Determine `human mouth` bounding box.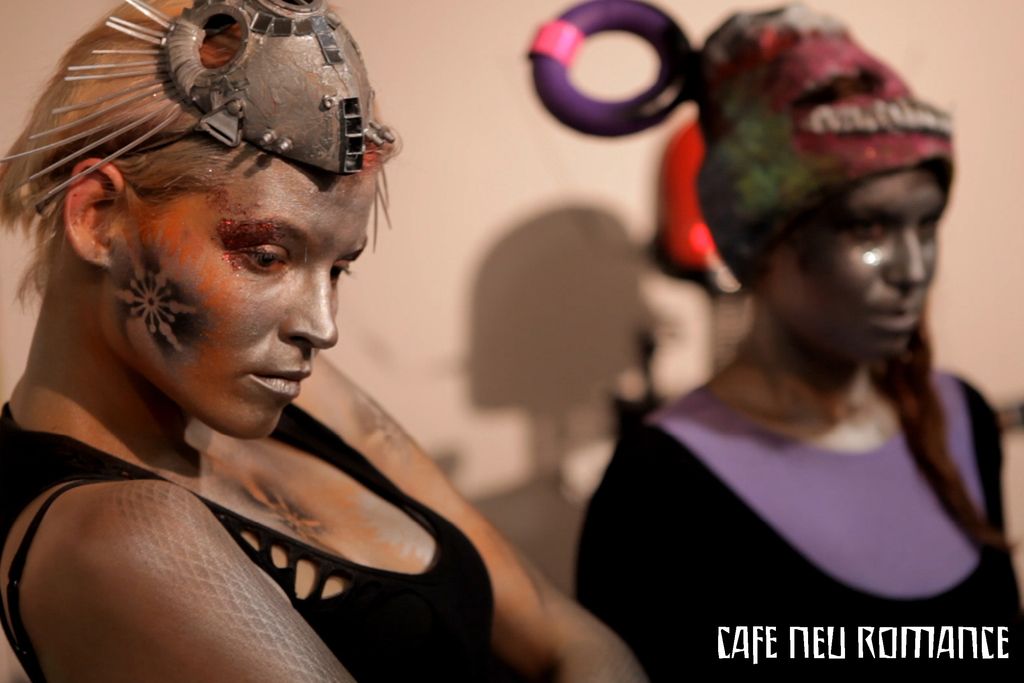
Determined: {"left": 868, "top": 293, "right": 922, "bottom": 341}.
